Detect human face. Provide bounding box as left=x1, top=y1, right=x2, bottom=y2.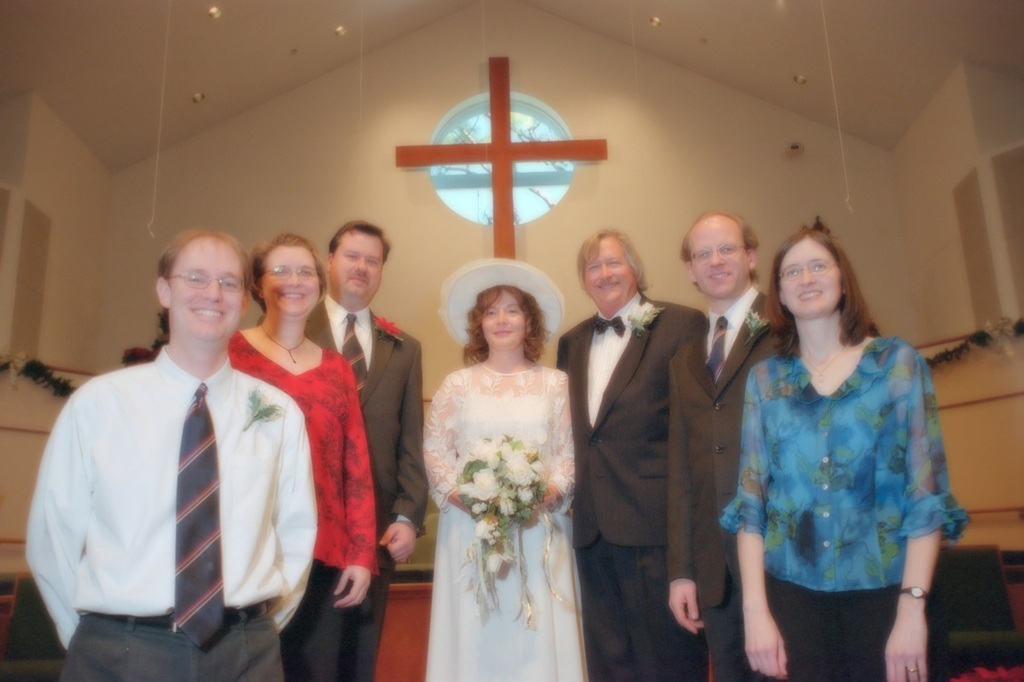
left=264, top=244, right=317, bottom=312.
